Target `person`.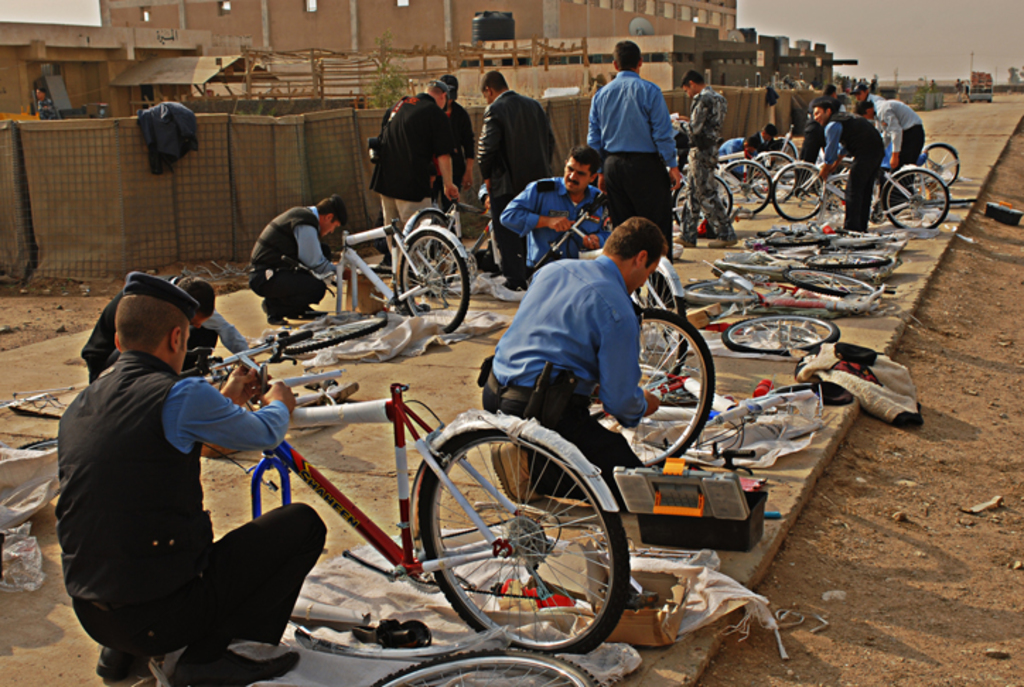
Target region: x1=248 y1=192 x2=352 y2=324.
